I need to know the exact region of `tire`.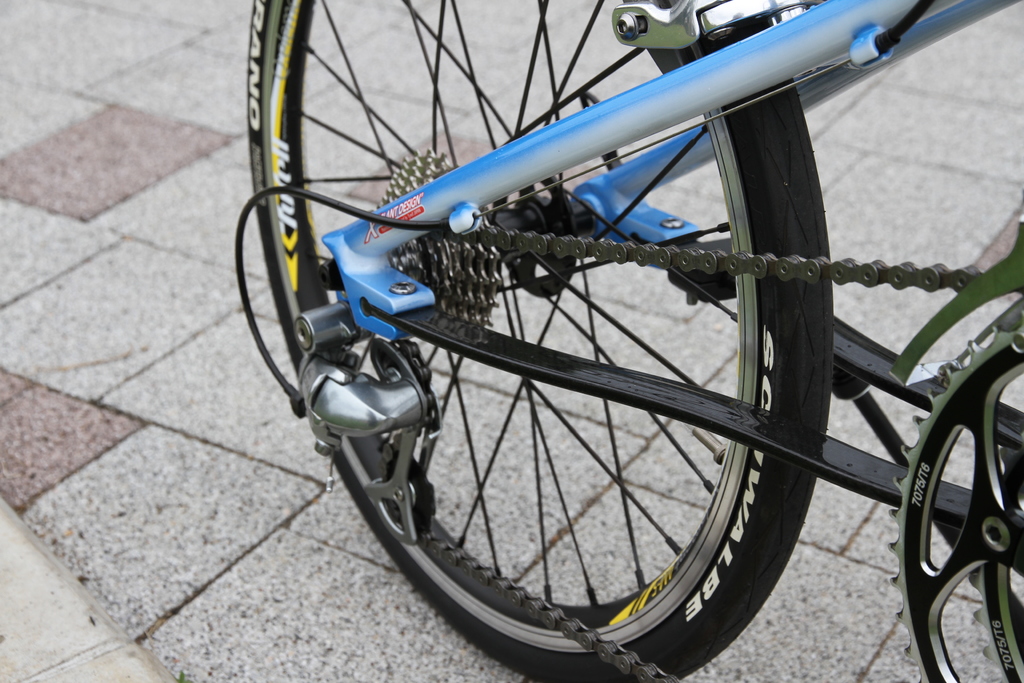
Region: Rect(267, 55, 891, 682).
